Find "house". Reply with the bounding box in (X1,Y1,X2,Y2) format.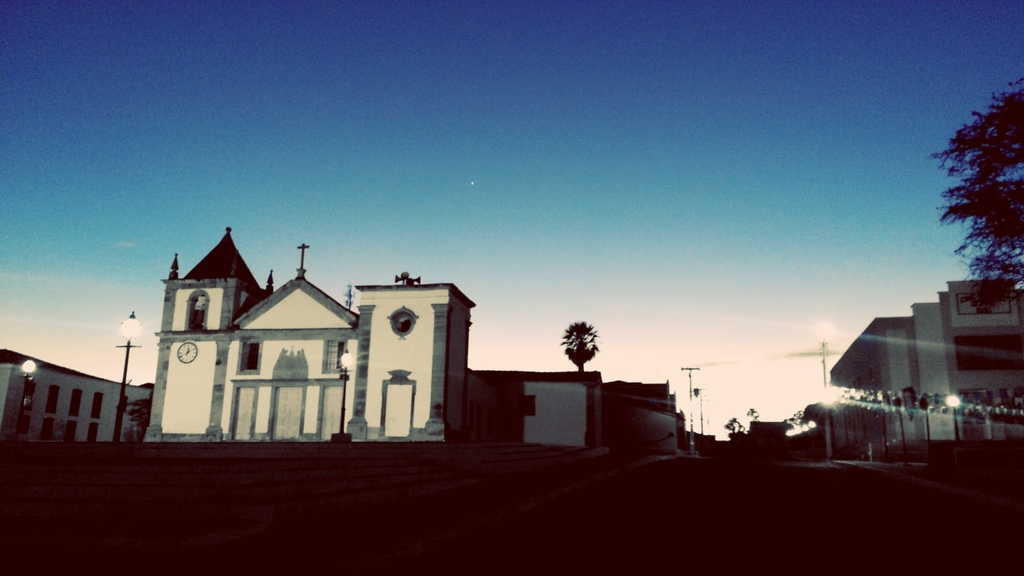
(0,344,150,442).
